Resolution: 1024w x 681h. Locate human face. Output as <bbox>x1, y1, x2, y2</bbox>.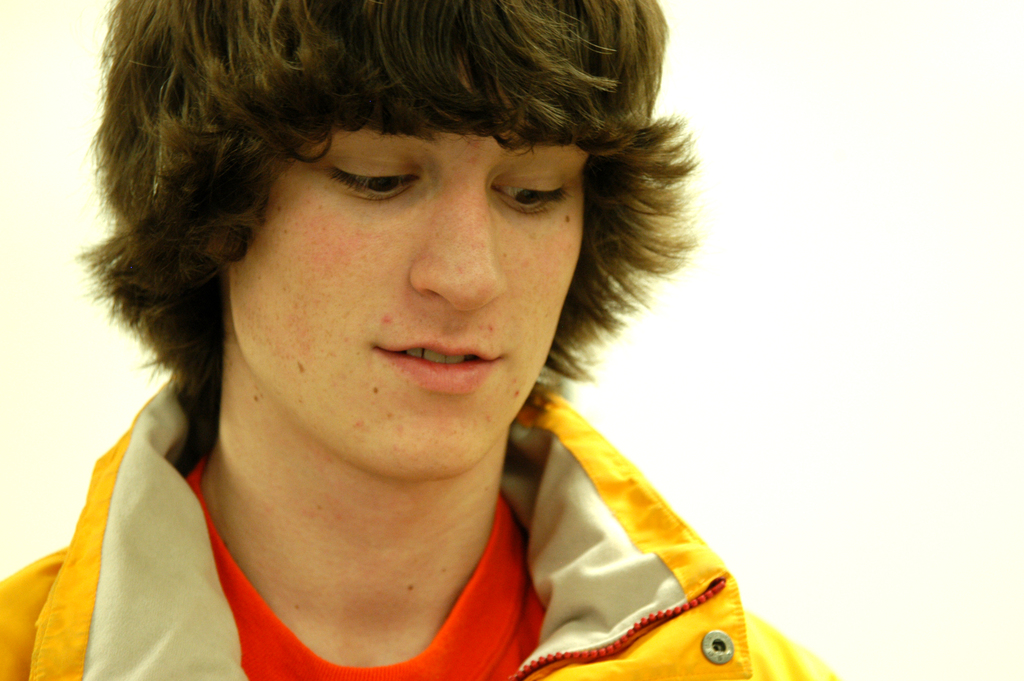
<bbox>230, 51, 593, 480</bbox>.
